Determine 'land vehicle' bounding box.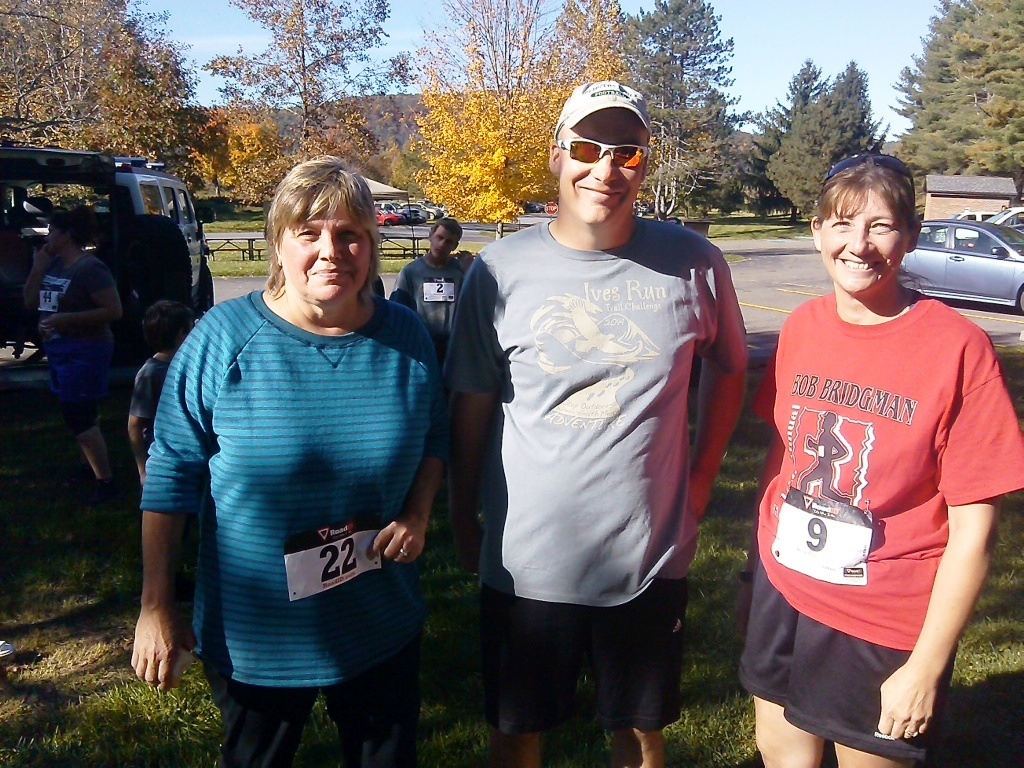
Determined: bbox=(896, 218, 1023, 317).
